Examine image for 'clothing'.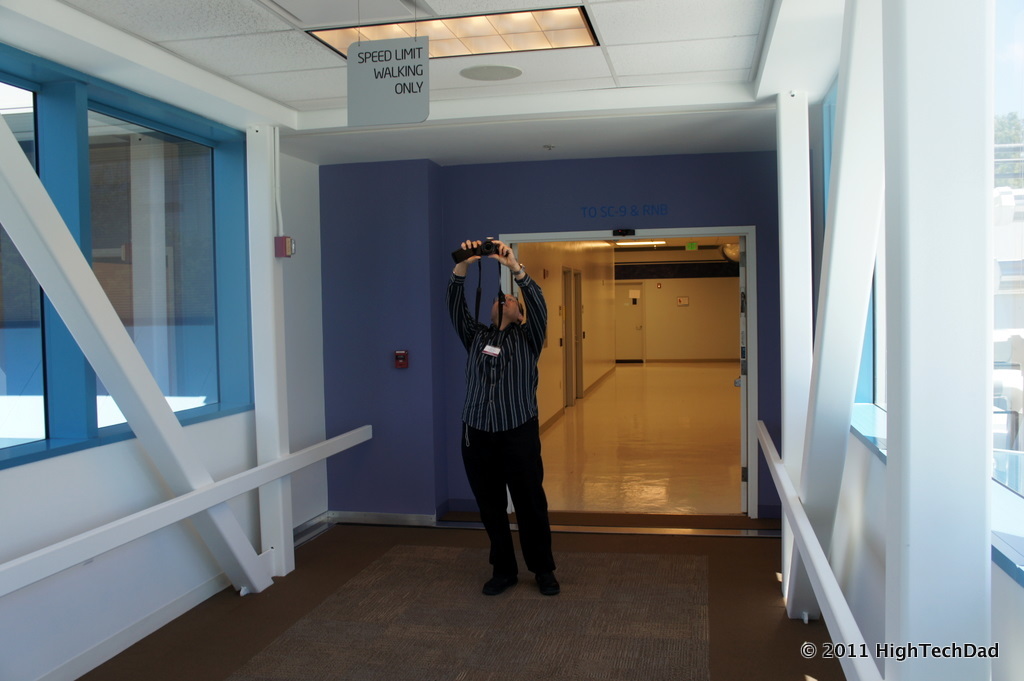
Examination result: x1=450, y1=268, x2=559, y2=570.
